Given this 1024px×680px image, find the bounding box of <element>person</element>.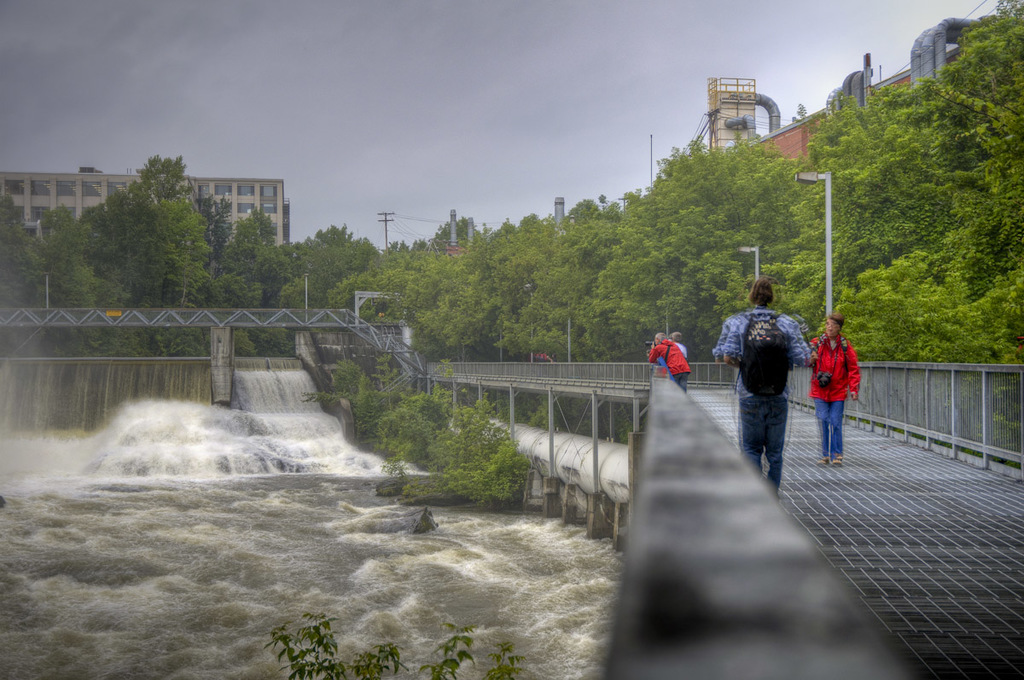
locate(663, 329, 689, 356).
